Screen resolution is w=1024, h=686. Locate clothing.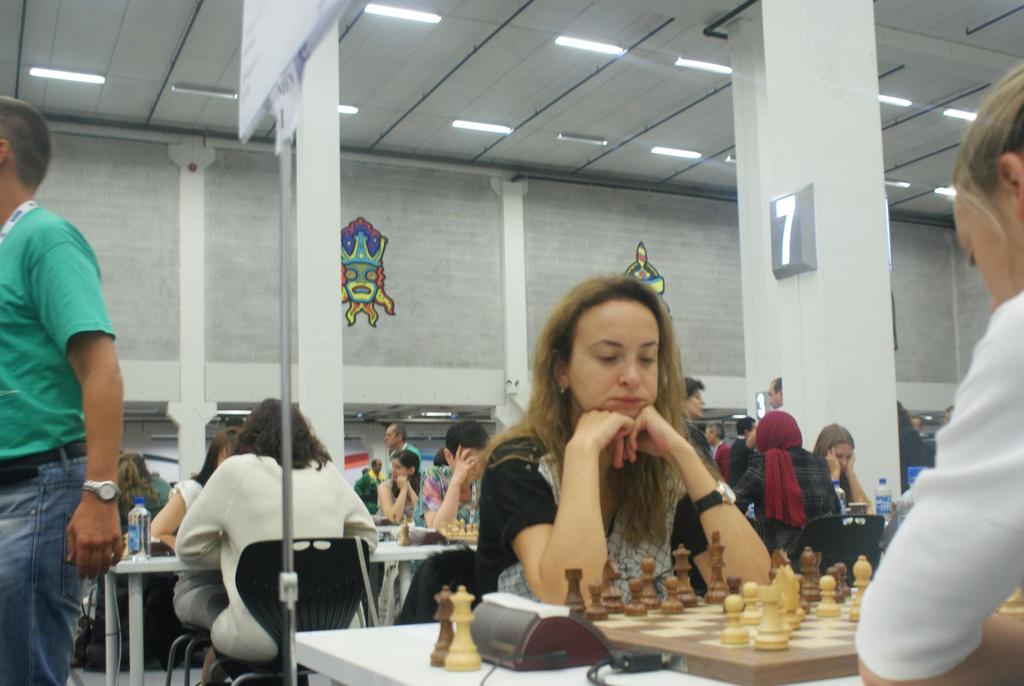
454,429,722,590.
